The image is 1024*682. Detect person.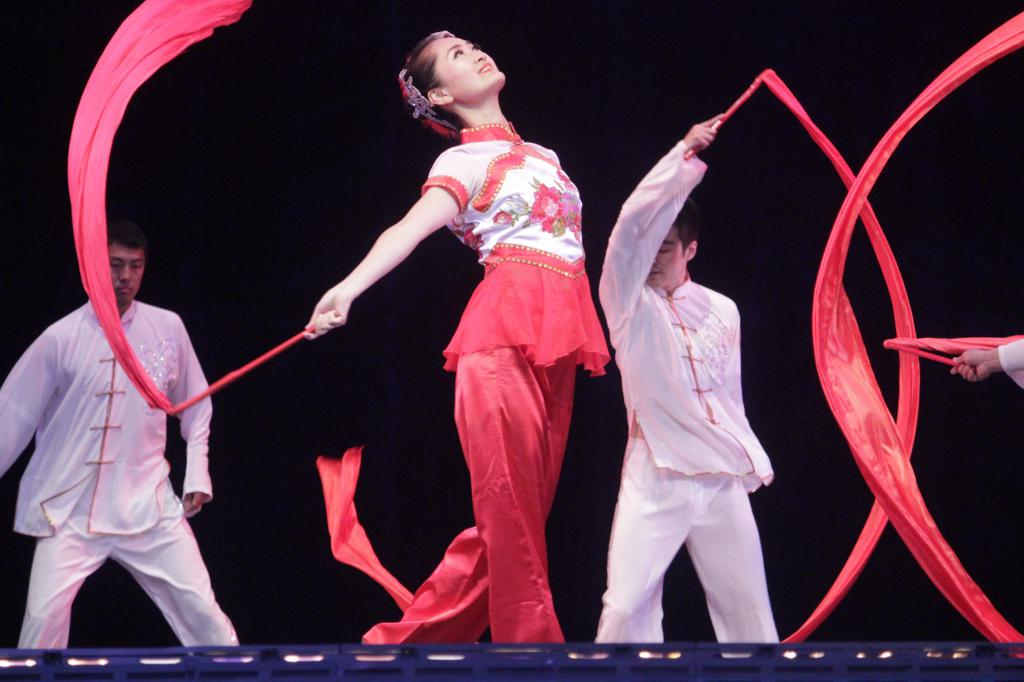
Detection: (591,113,793,663).
